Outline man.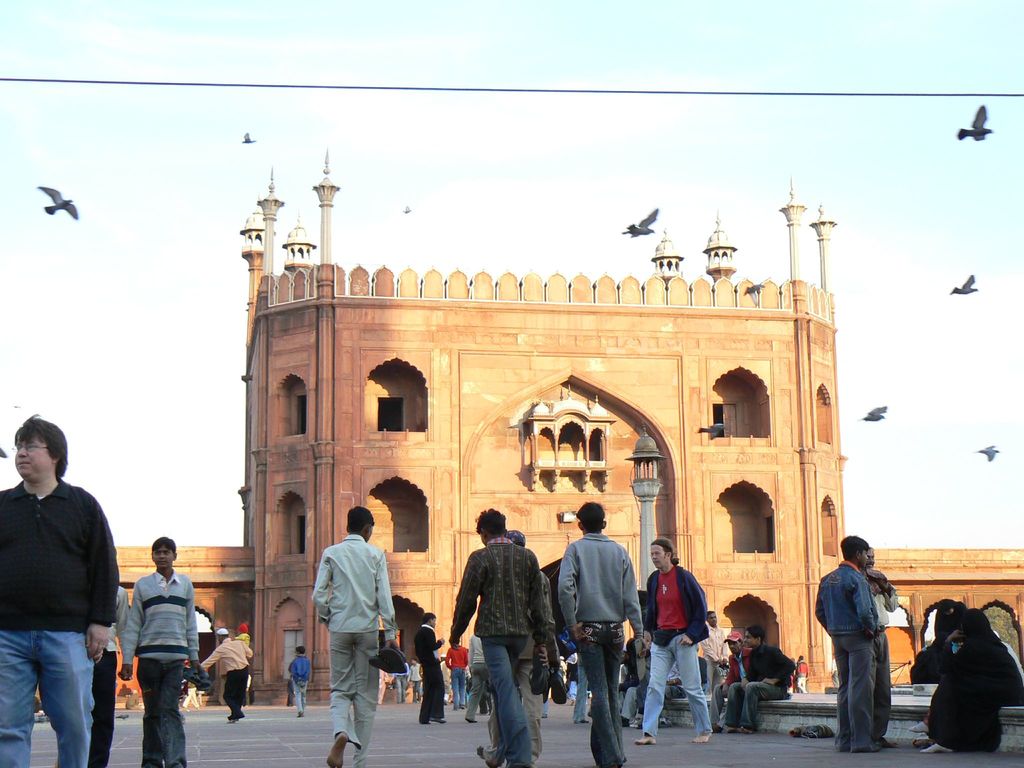
Outline: left=387, top=660, right=406, bottom=701.
